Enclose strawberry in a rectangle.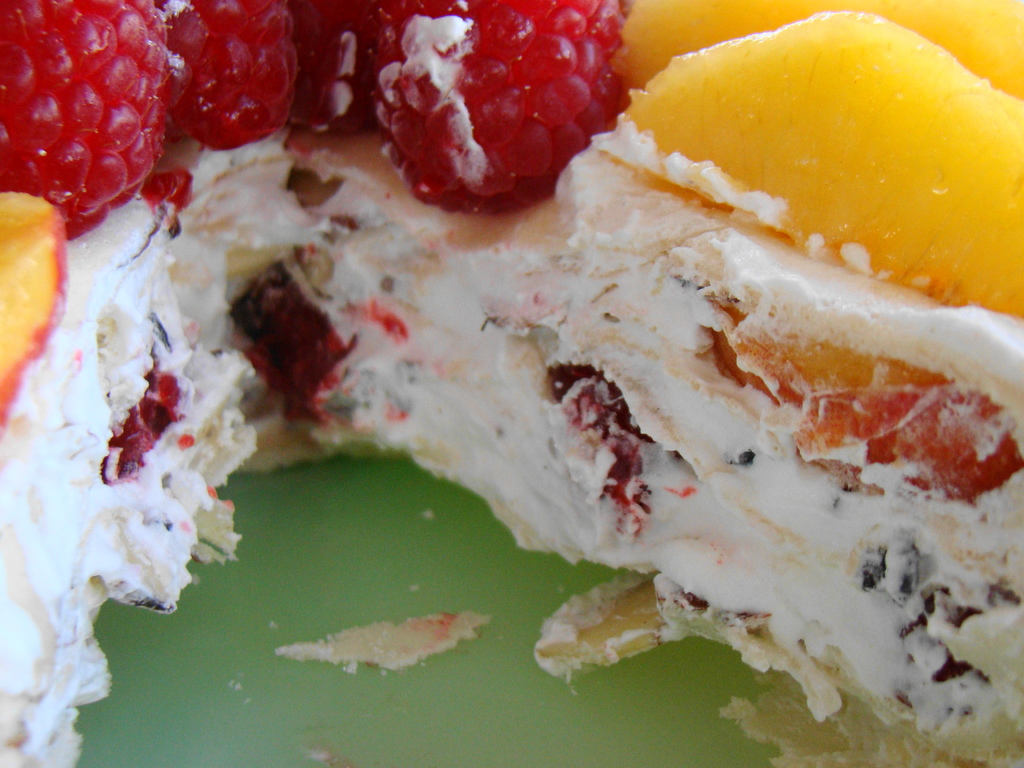
295/0/471/151.
